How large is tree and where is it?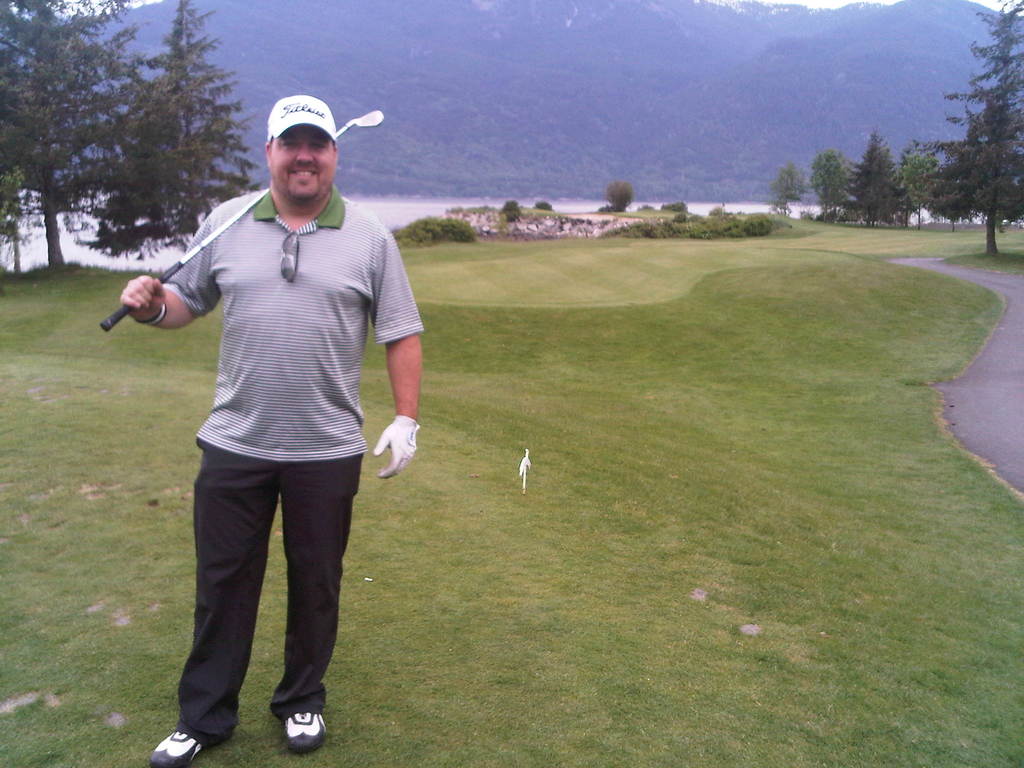
Bounding box: 0,0,256,278.
